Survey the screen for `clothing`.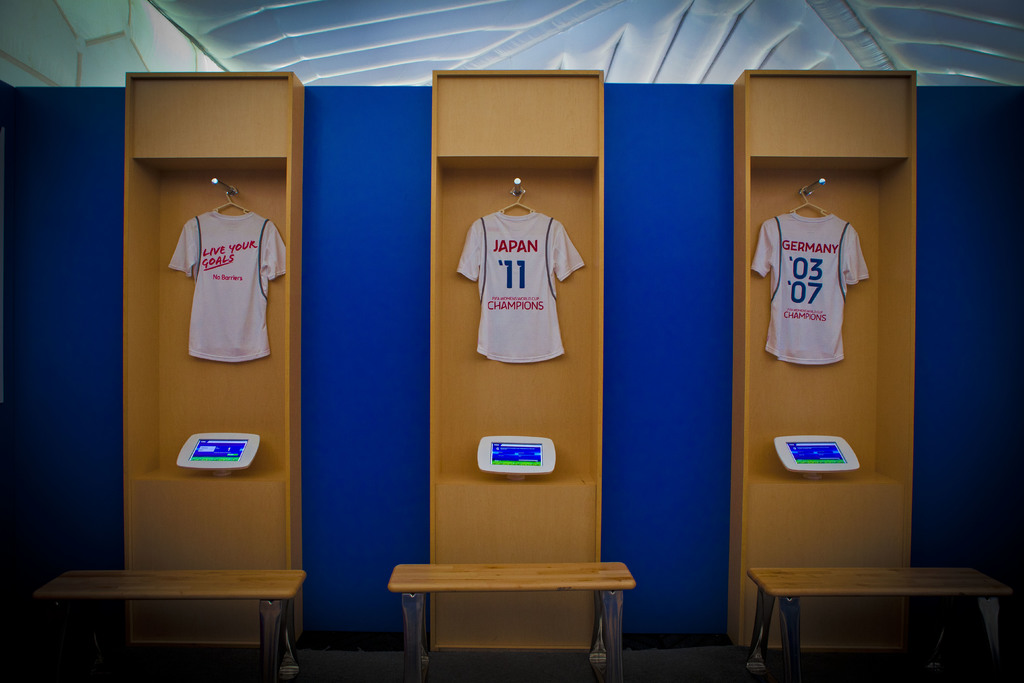
Survey found: [746, 196, 876, 438].
